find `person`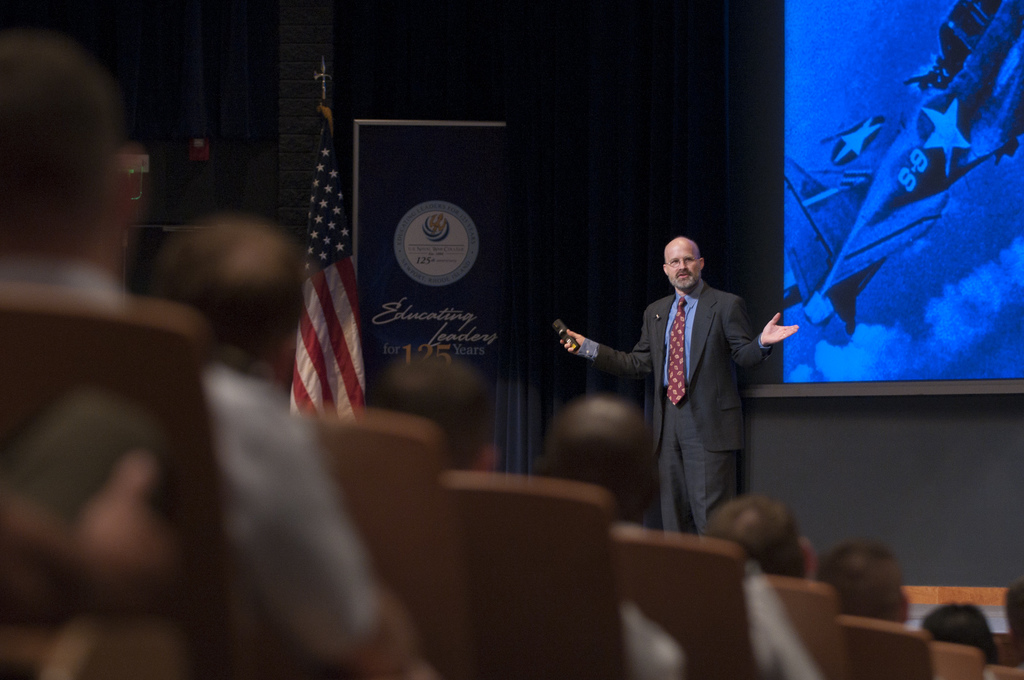
bbox=(0, 29, 465, 679)
